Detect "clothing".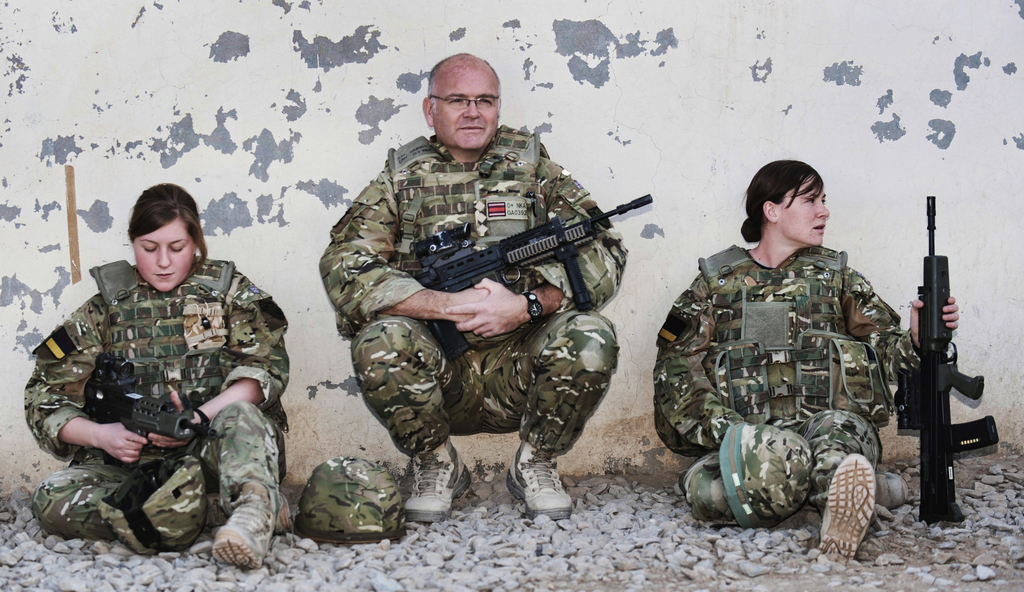
Detected at l=319, t=127, r=632, b=468.
